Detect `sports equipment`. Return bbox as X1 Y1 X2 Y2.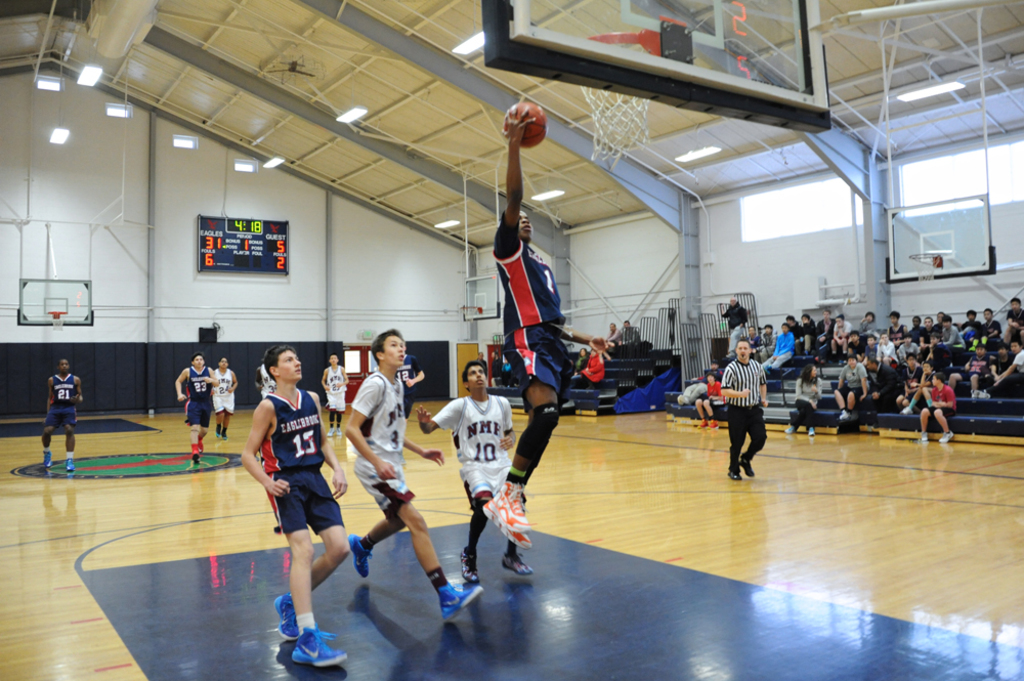
484 498 535 551.
